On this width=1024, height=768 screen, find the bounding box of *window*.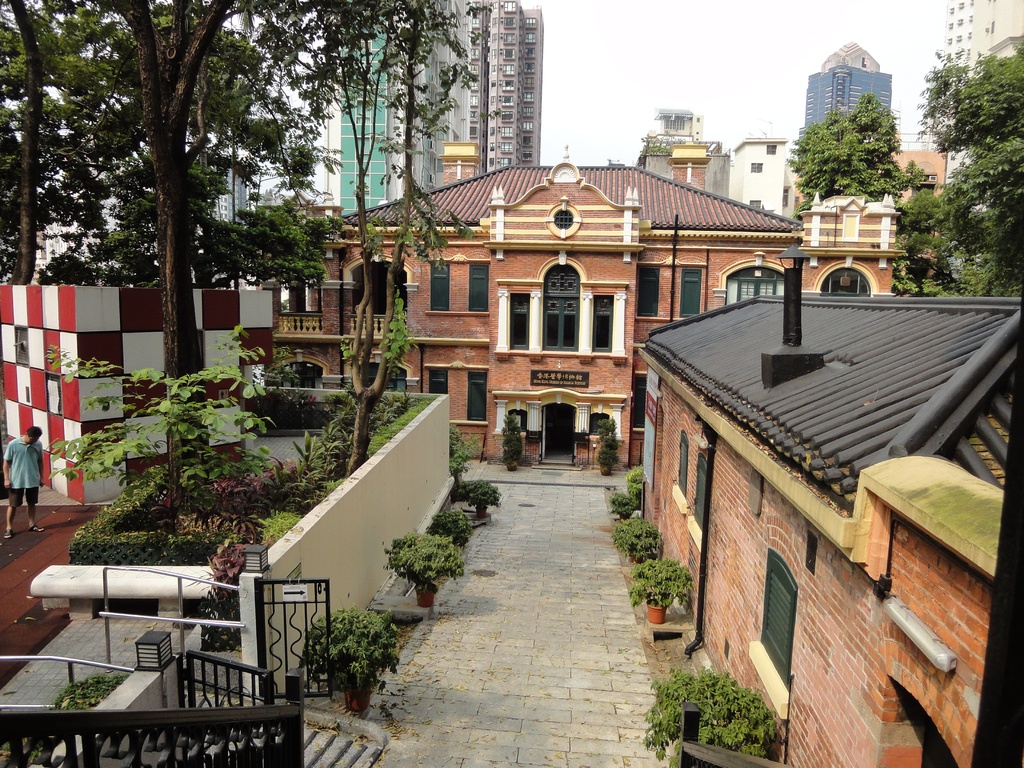
Bounding box: bbox=(500, 108, 511, 123).
